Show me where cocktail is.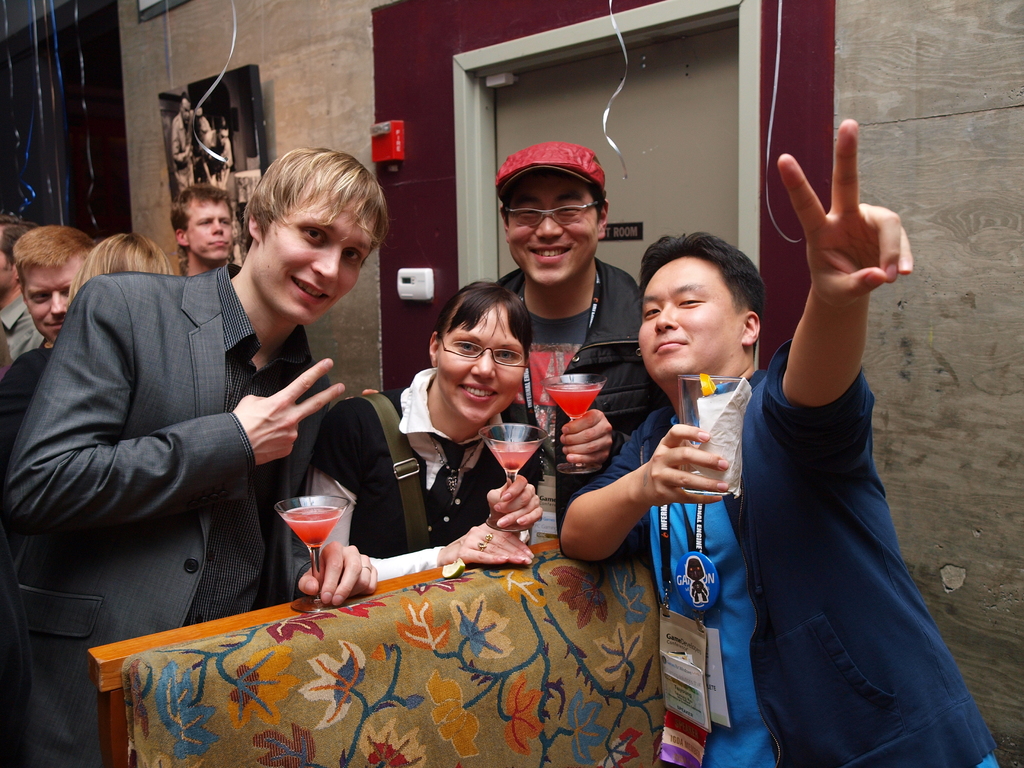
cocktail is at bbox=(671, 369, 754, 499).
